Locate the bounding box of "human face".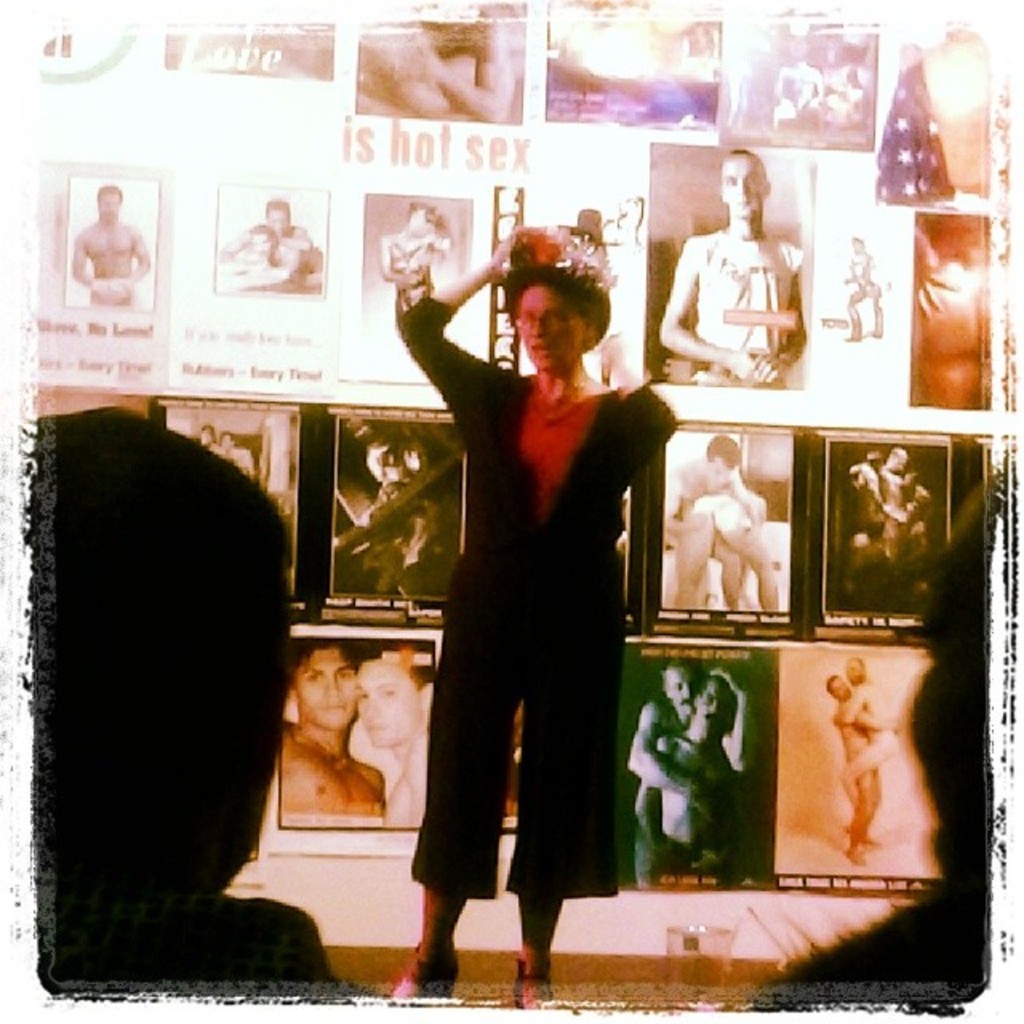
Bounding box: BBox(355, 662, 418, 747).
